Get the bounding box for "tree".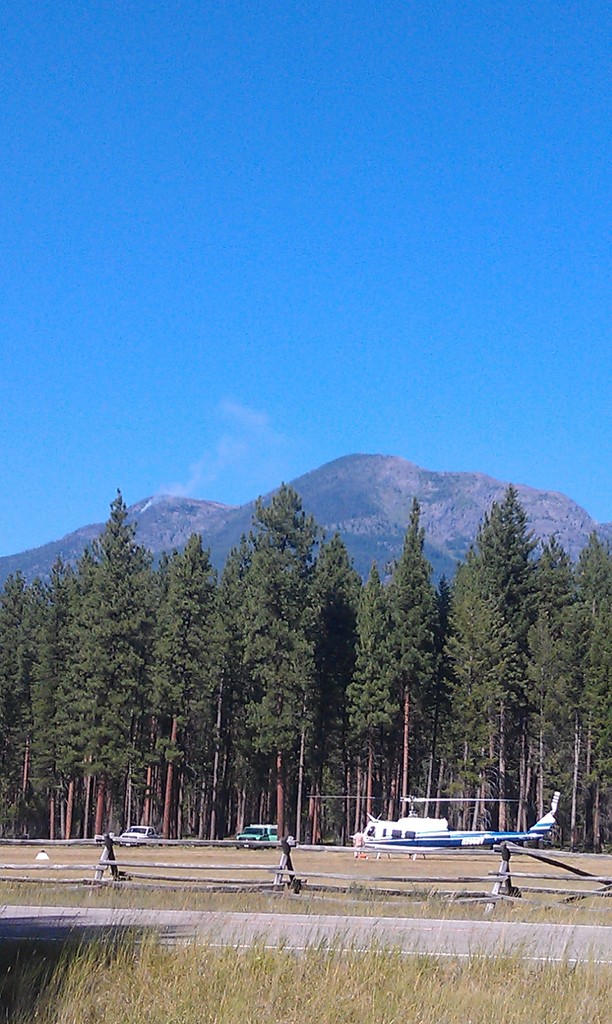
(x1=561, y1=524, x2=611, y2=817).
